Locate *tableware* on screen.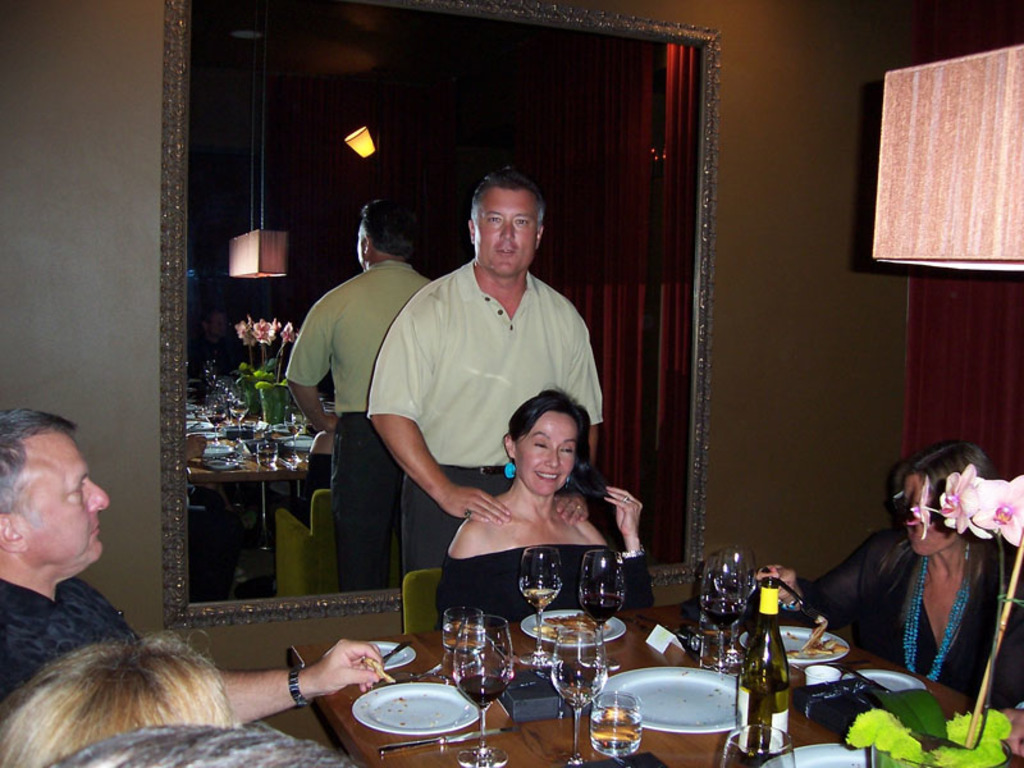
On screen at bbox(763, 741, 873, 767).
